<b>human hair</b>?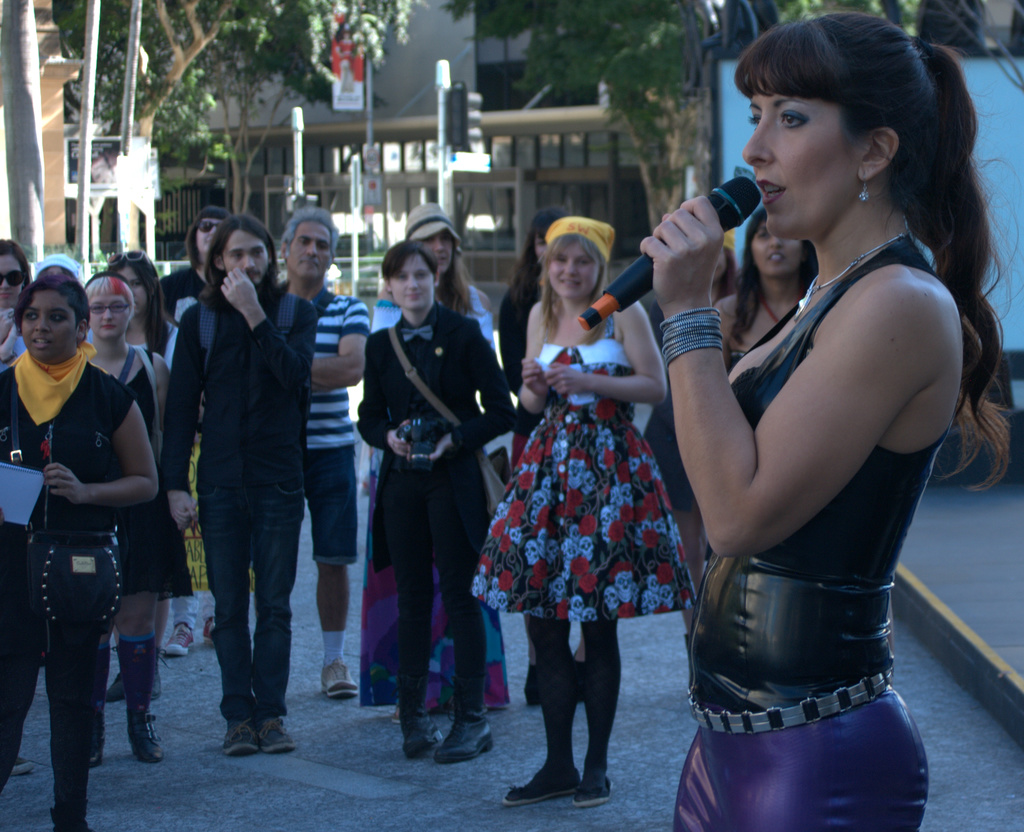
bbox=(0, 238, 32, 284)
